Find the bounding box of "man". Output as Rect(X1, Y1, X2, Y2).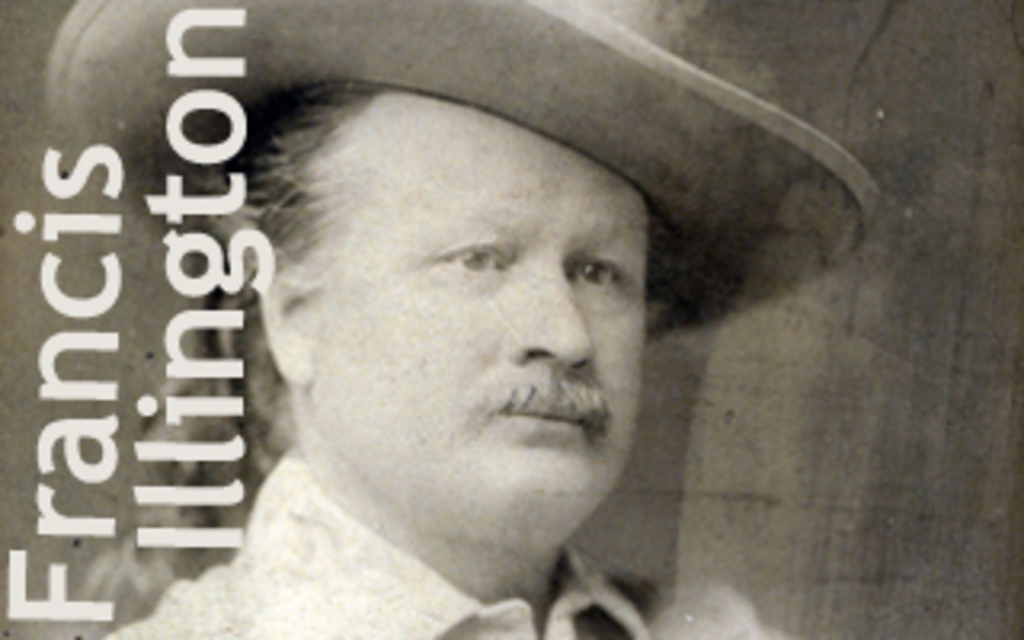
Rect(99, 80, 781, 637).
